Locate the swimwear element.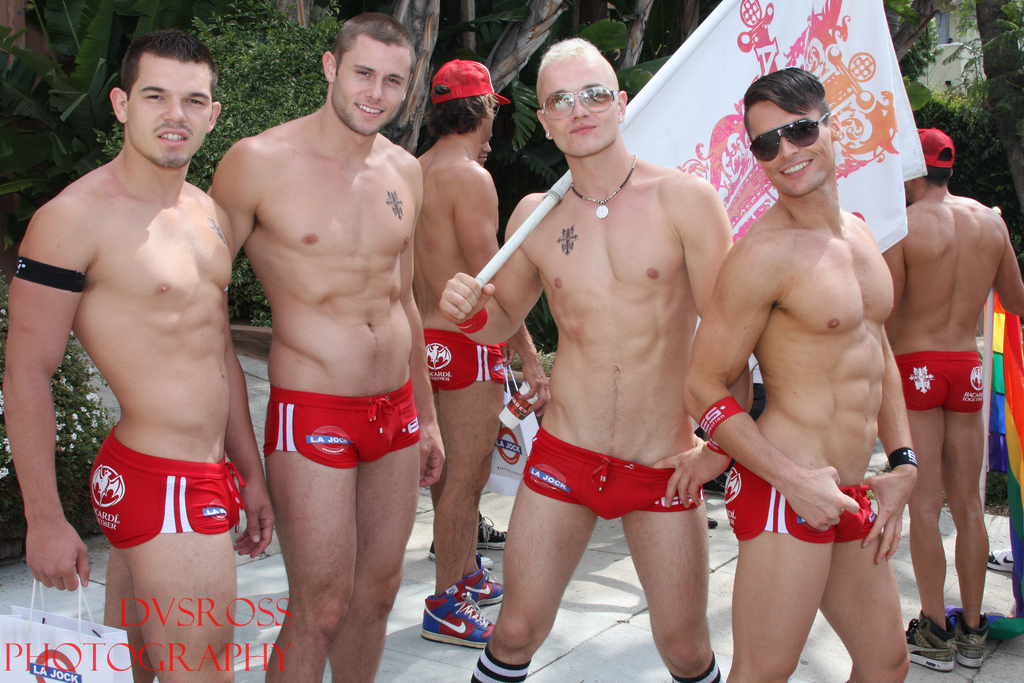
Element bbox: 86,426,246,551.
